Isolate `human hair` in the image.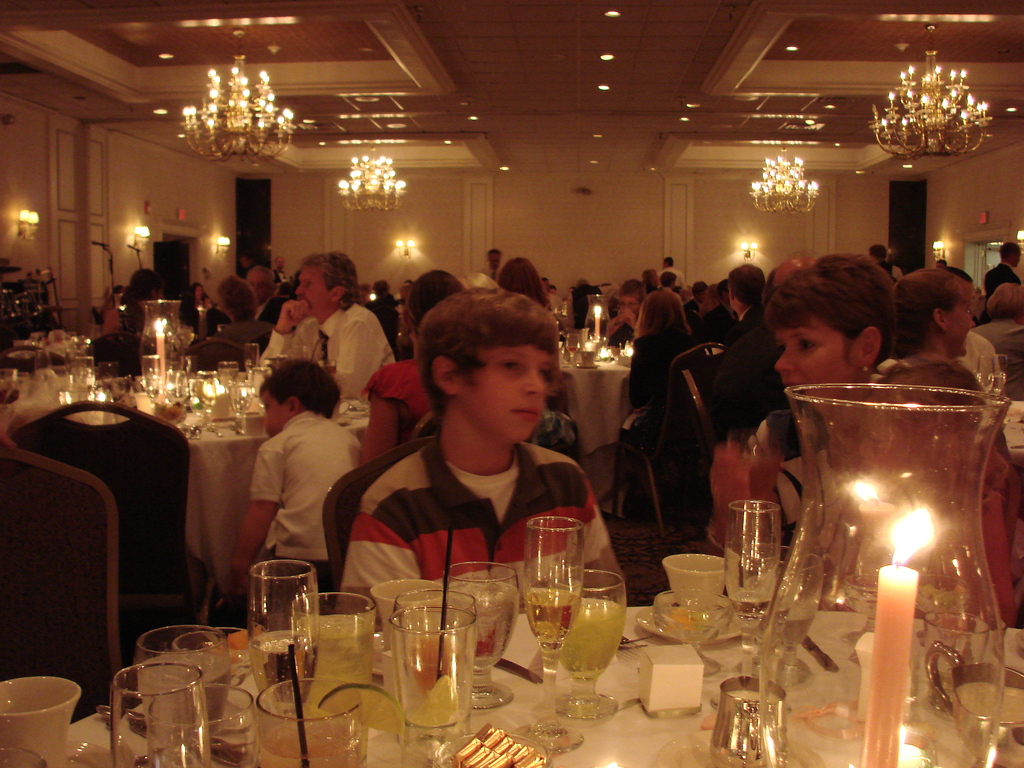
Isolated region: 218/267/260/324.
